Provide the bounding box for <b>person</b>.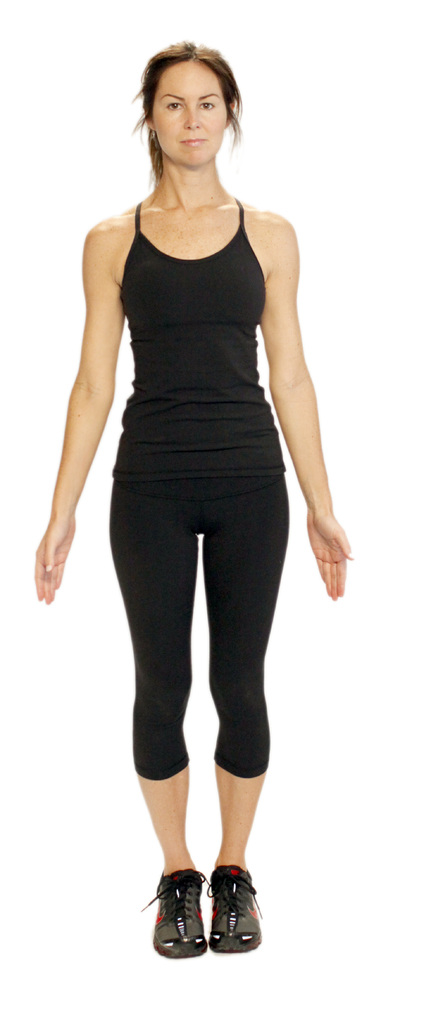
29:41:349:954.
